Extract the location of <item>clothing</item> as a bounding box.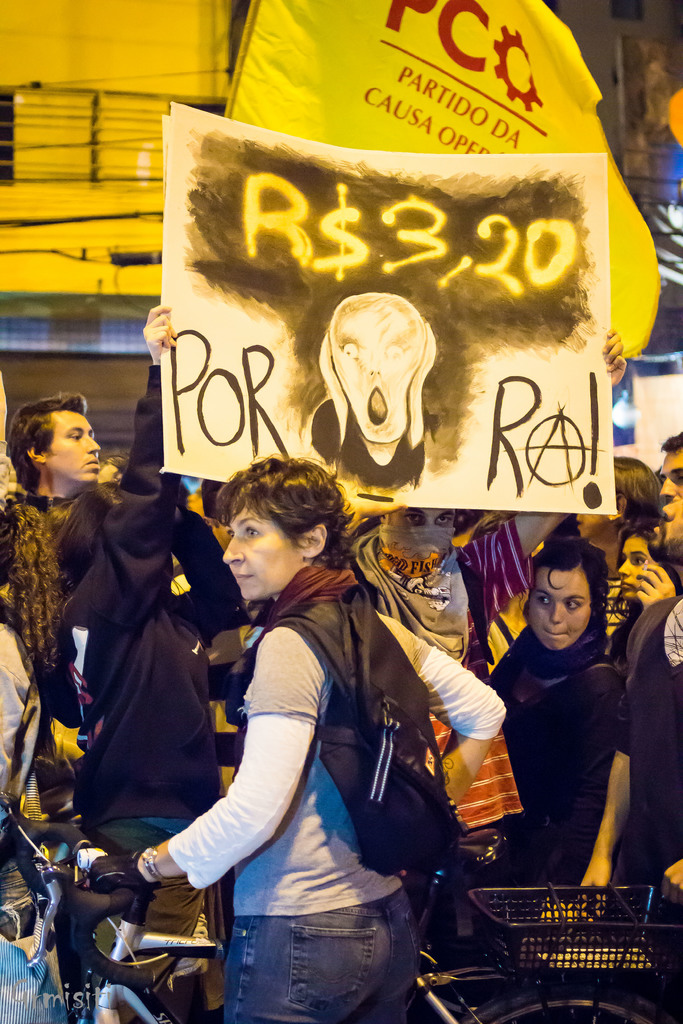
x1=167, y1=568, x2=504, y2=1023.
